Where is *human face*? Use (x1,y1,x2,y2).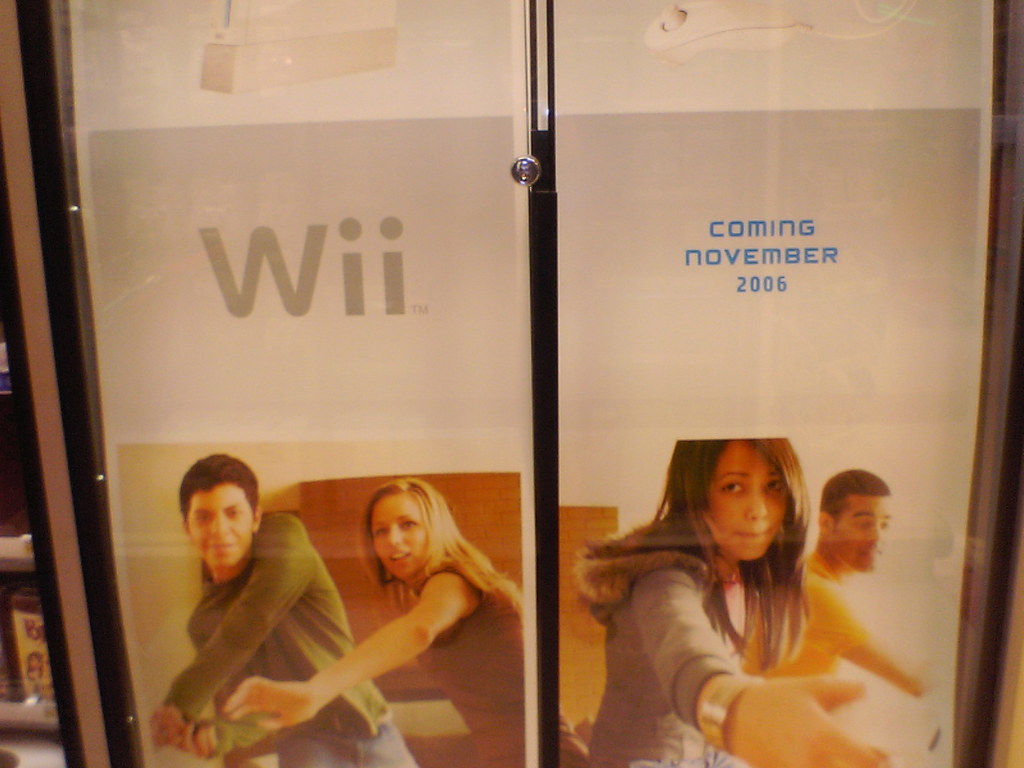
(367,492,431,584).
